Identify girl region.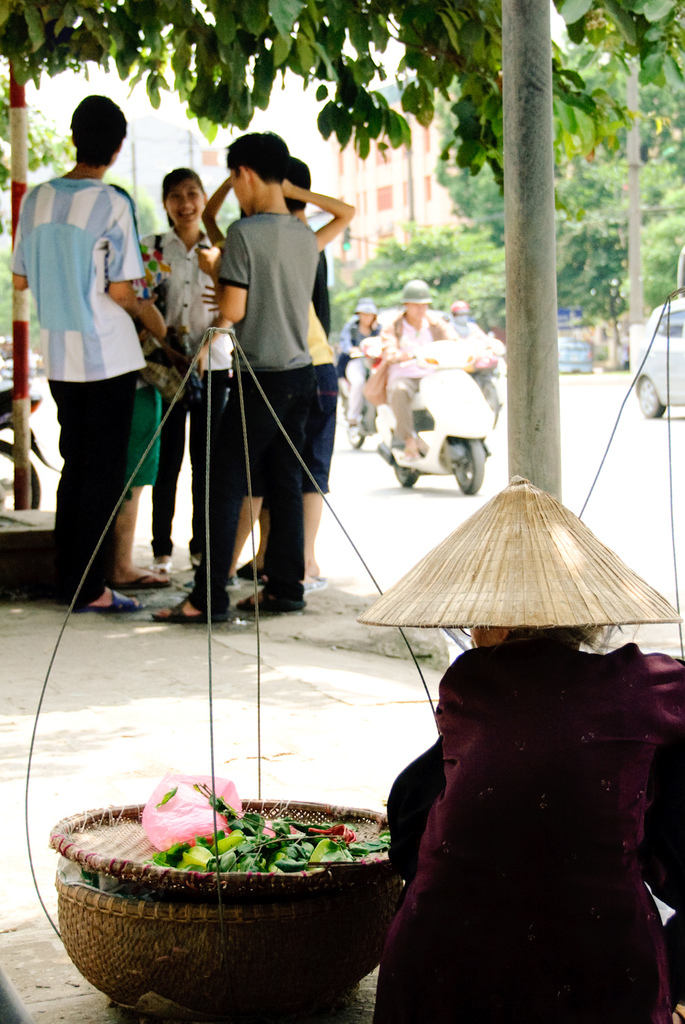
Region: {"left": 131, "top": 167, "right": 213, "bottom": 574}.
